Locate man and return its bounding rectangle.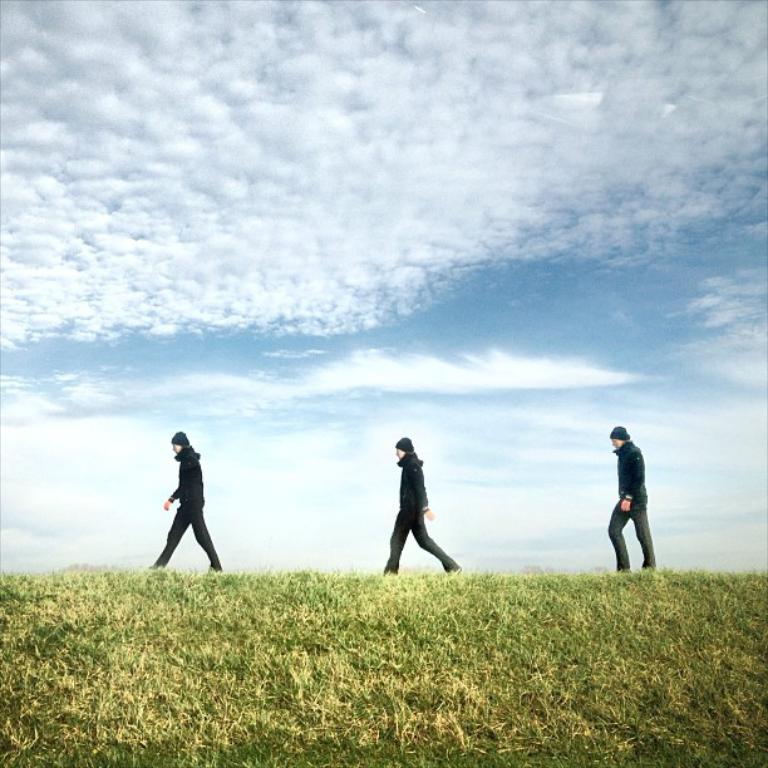
l=383, t=440, r=461, b=577.
